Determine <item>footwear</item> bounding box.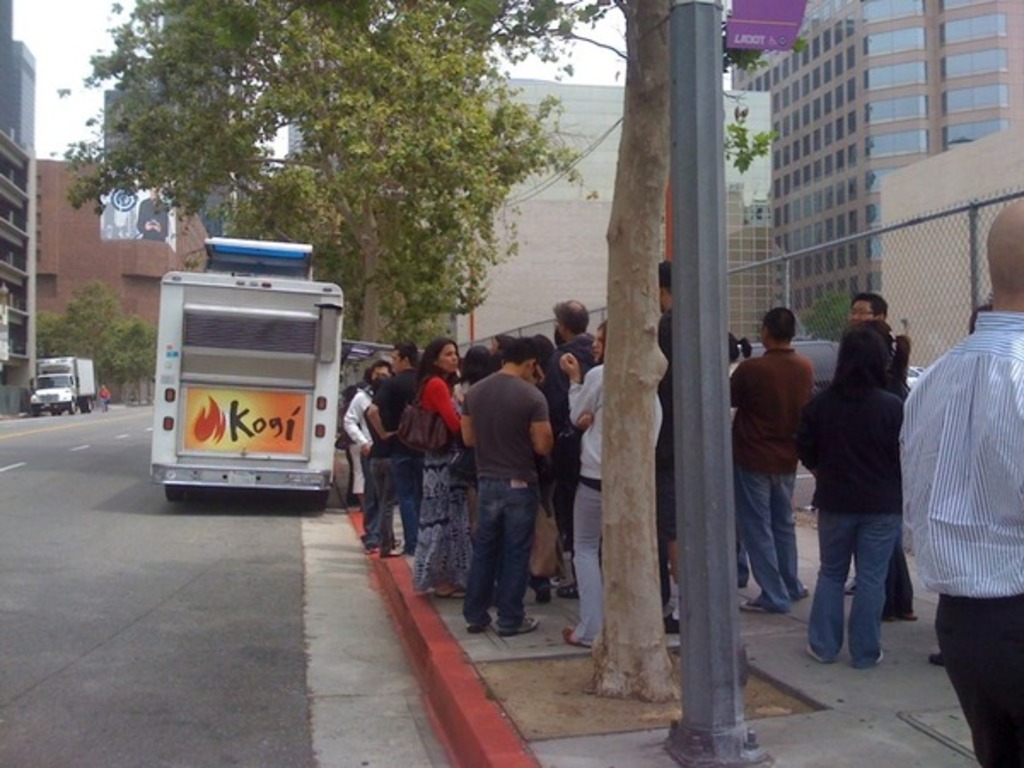
Determined: rect(556, 626, 591, 649).
